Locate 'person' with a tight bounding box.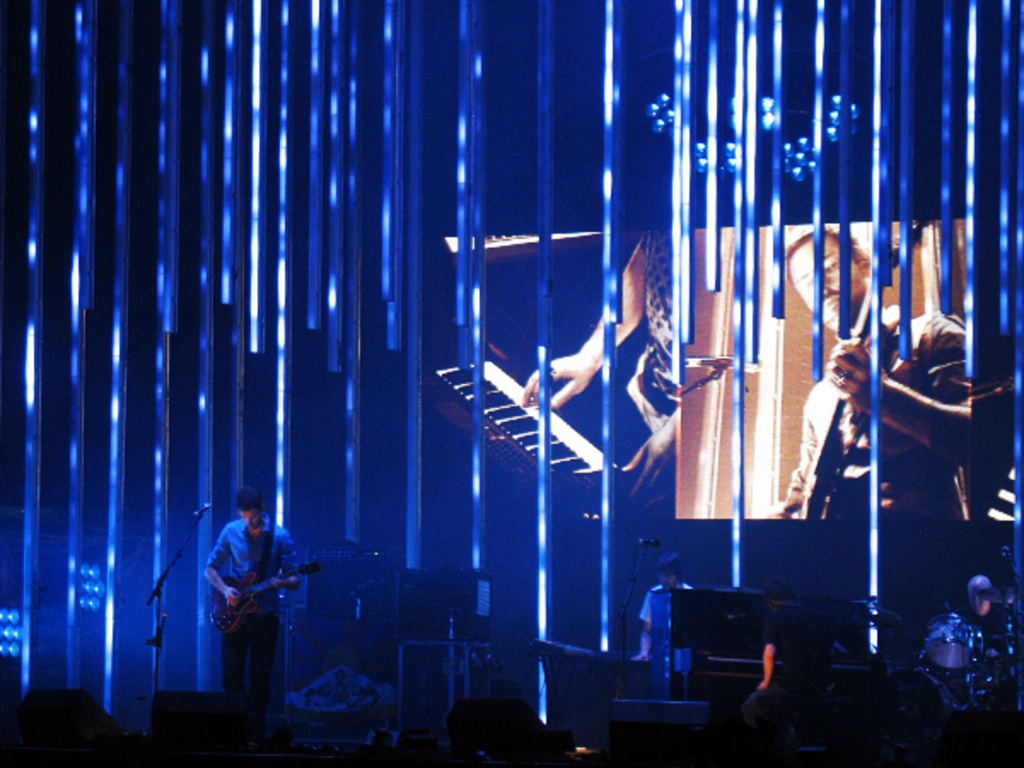
{"left": 763, "top": 215, "right": 985, "bottom": 514}.
